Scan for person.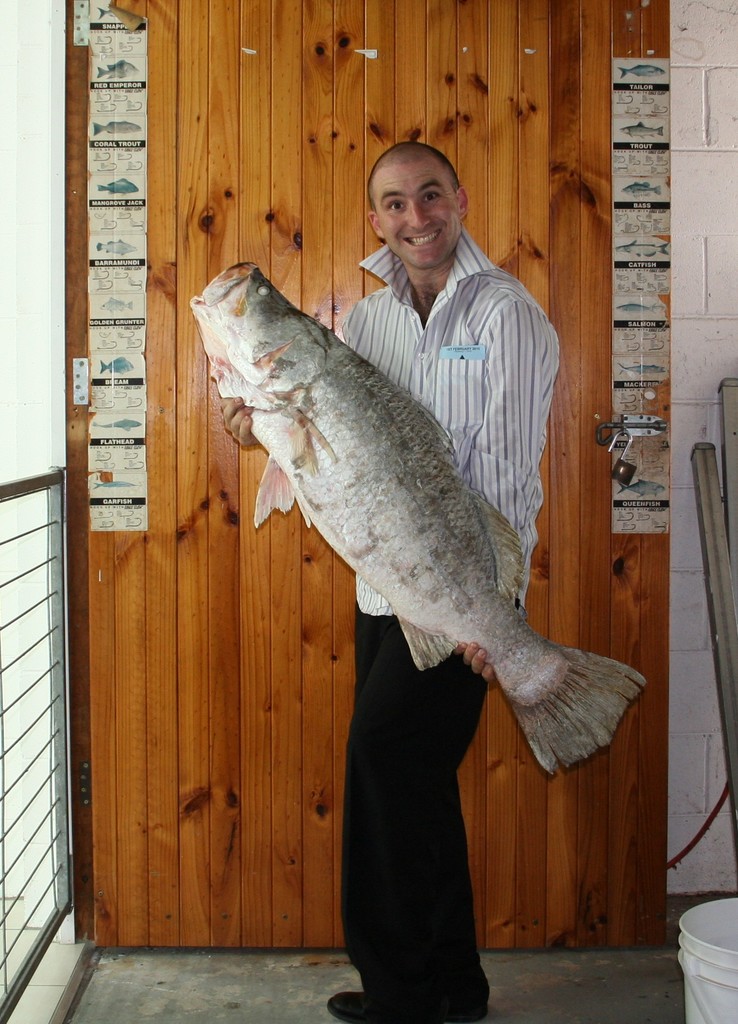
Scan result: [left=212, top=140, right=560, bottom=1023].
